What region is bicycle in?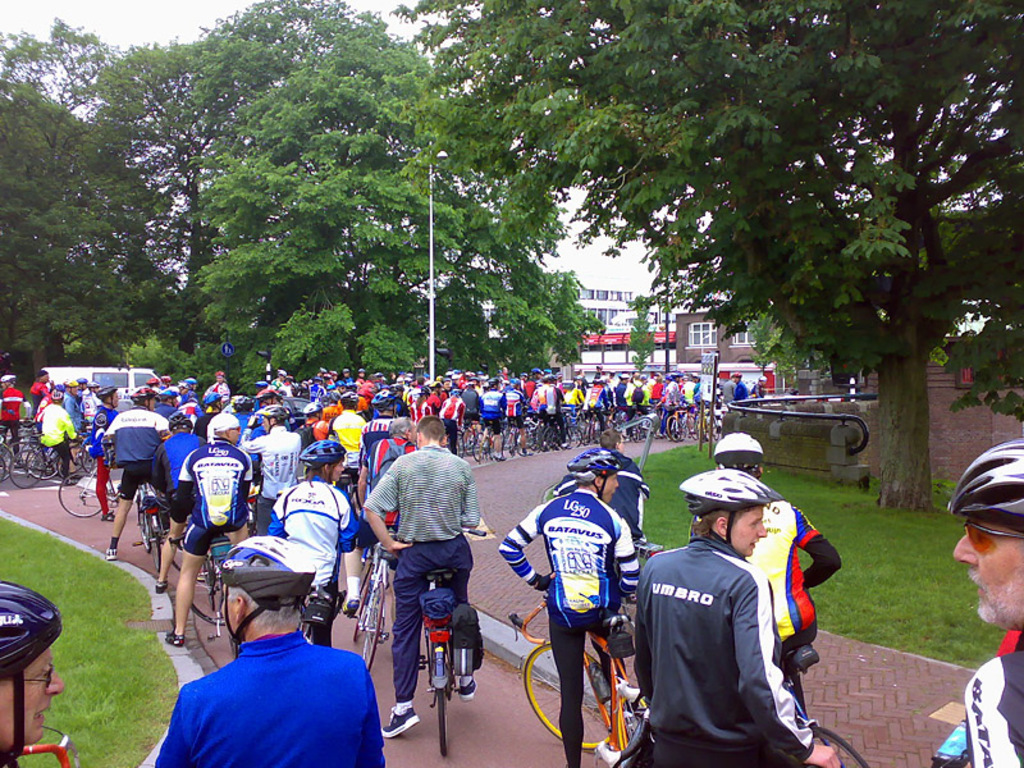
(507, 595, 646, 750).
